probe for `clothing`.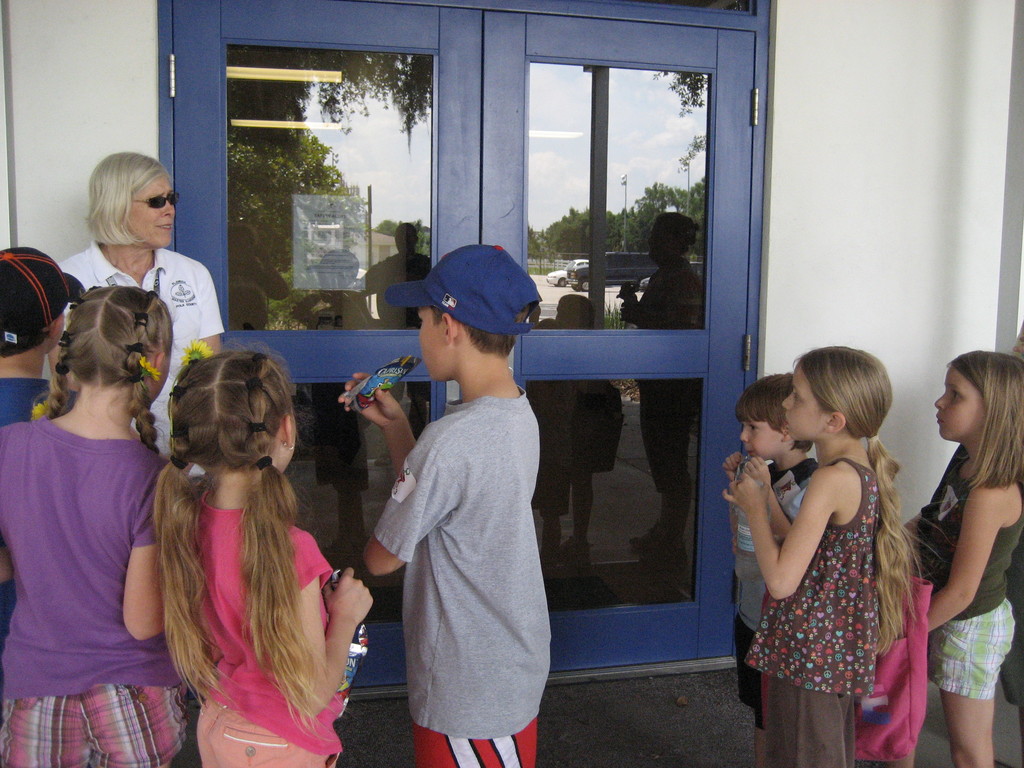
Probe result: 743,456,876,767.
